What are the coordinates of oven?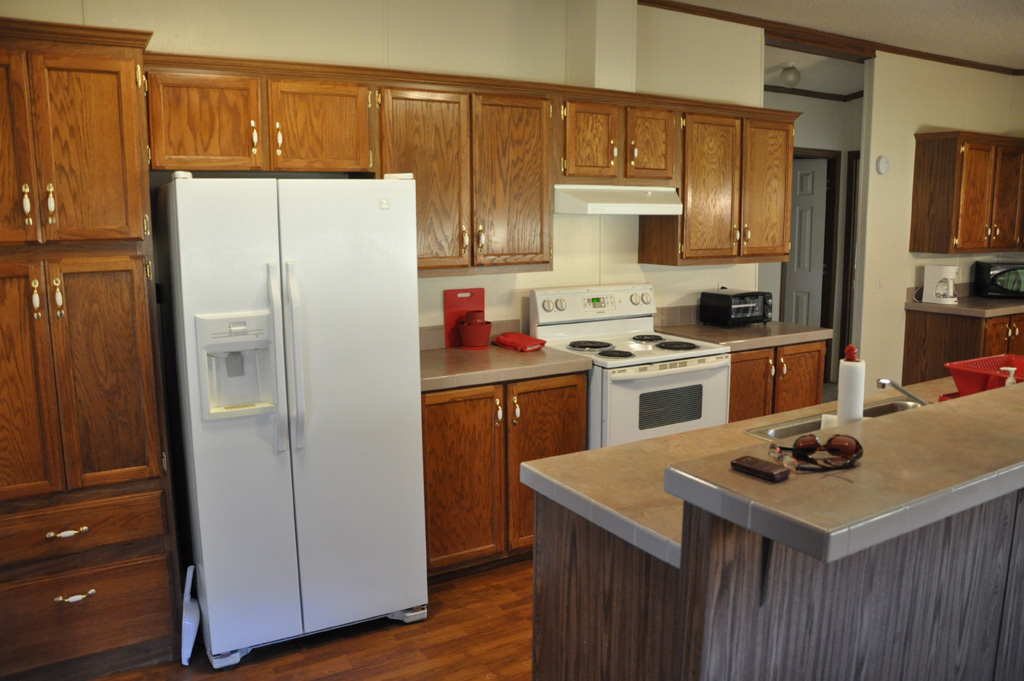
[left=699, top=289, right=771, bottom=325].
